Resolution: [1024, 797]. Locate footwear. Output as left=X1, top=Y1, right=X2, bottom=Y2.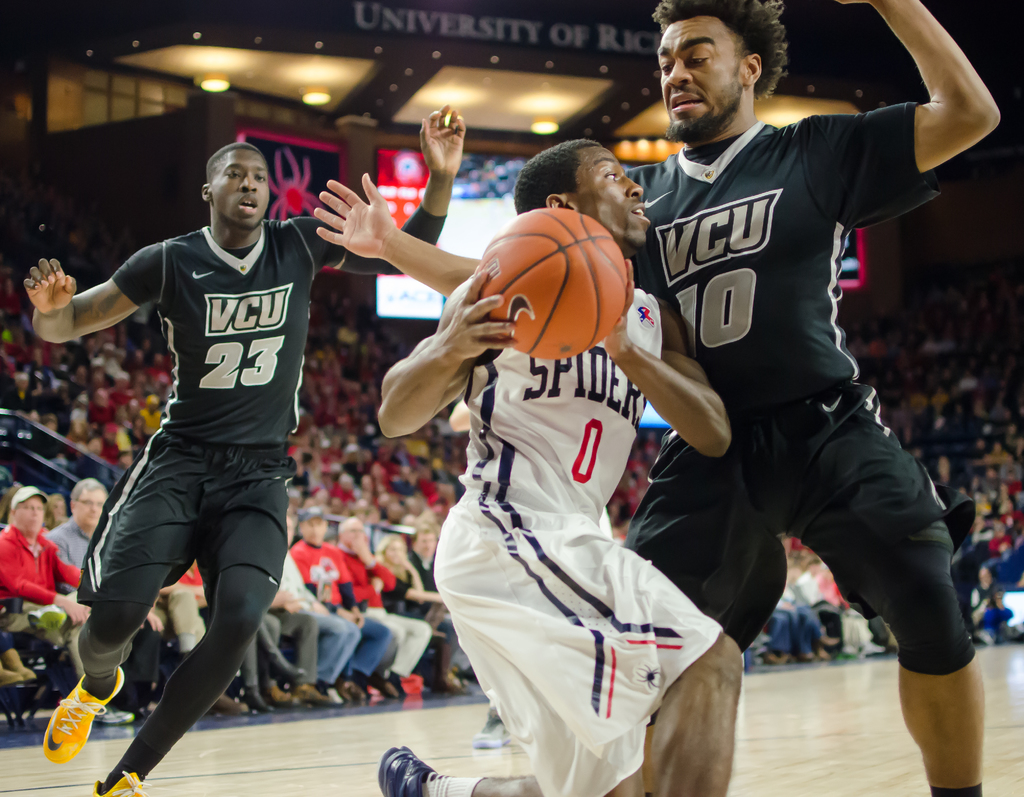
left=470, top=709, right=511, bottom=750.
